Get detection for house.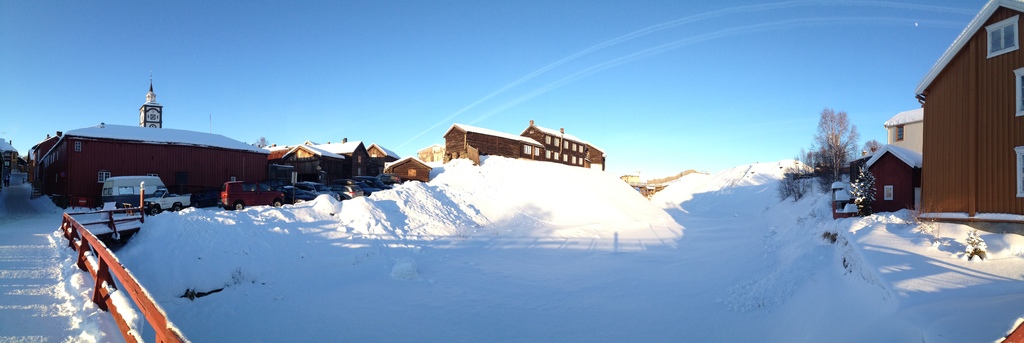
Detection: 445,124,544,161.
